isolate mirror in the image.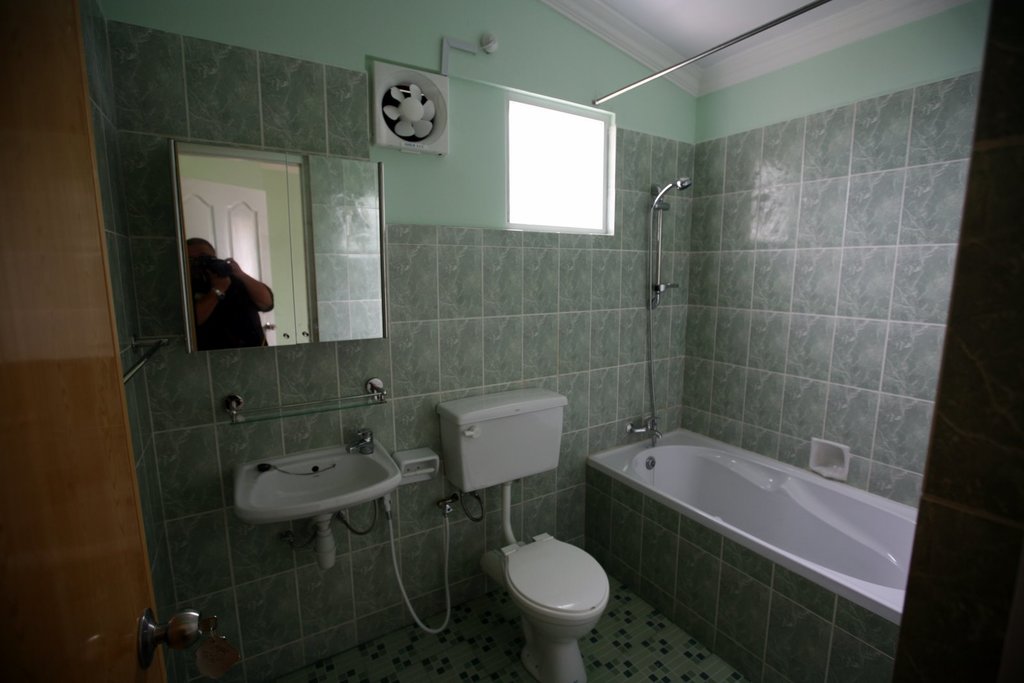
Isolated region: region(310, 154, 382, 344).
